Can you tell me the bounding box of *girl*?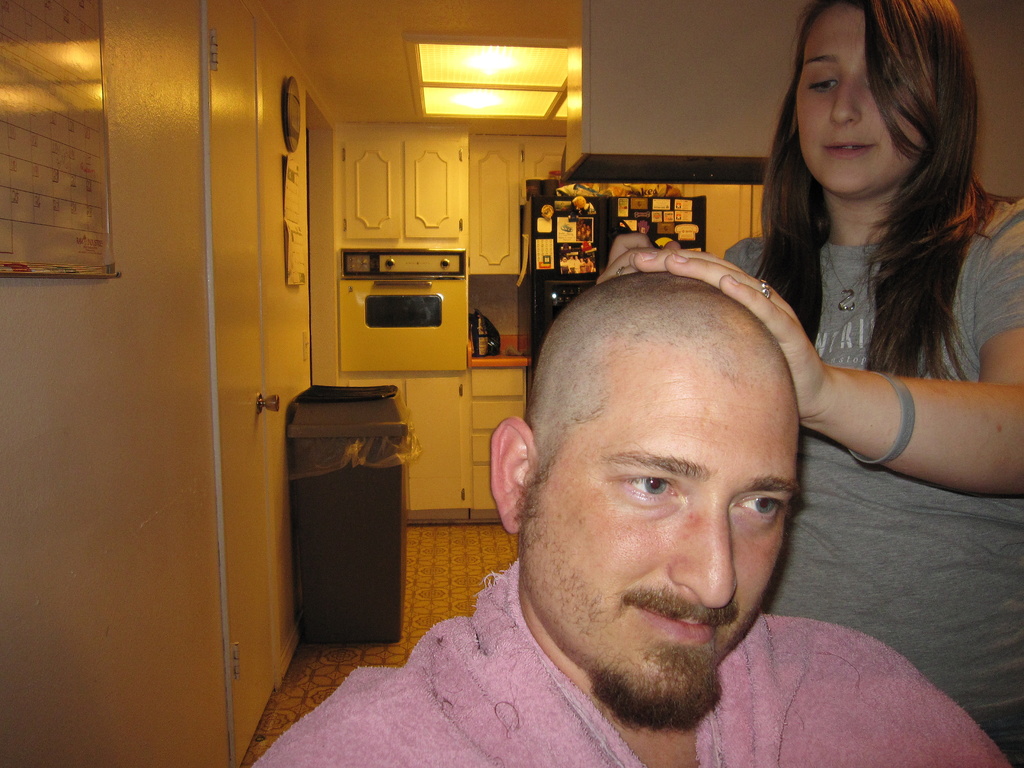
[597, 0, 1023, 767].
